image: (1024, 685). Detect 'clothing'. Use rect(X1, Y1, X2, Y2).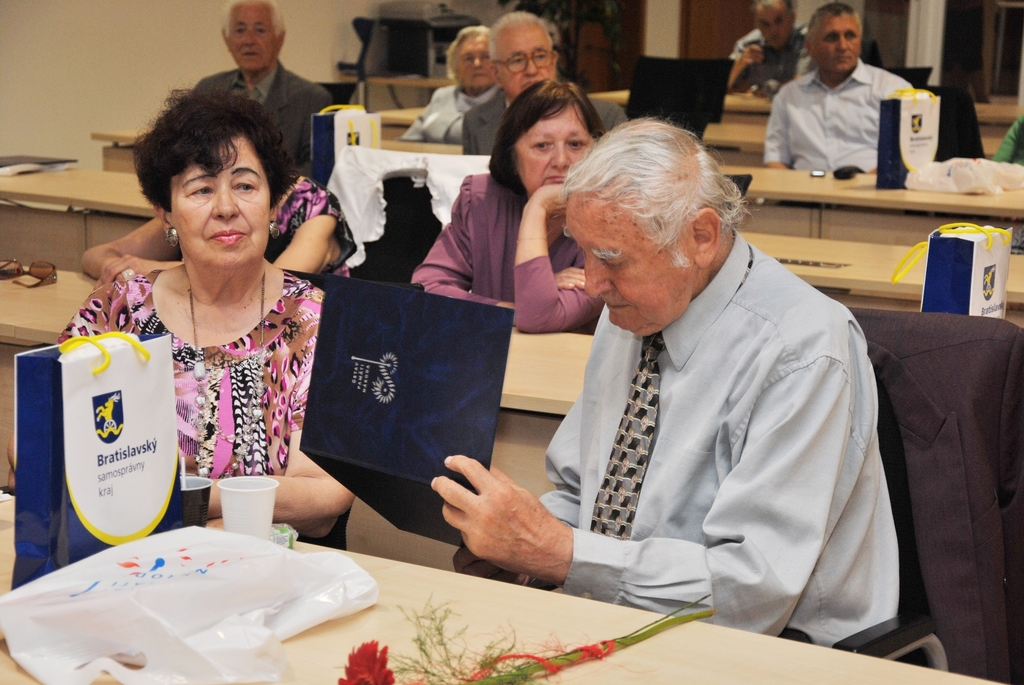
rect(991, 120, 1023, 166).
